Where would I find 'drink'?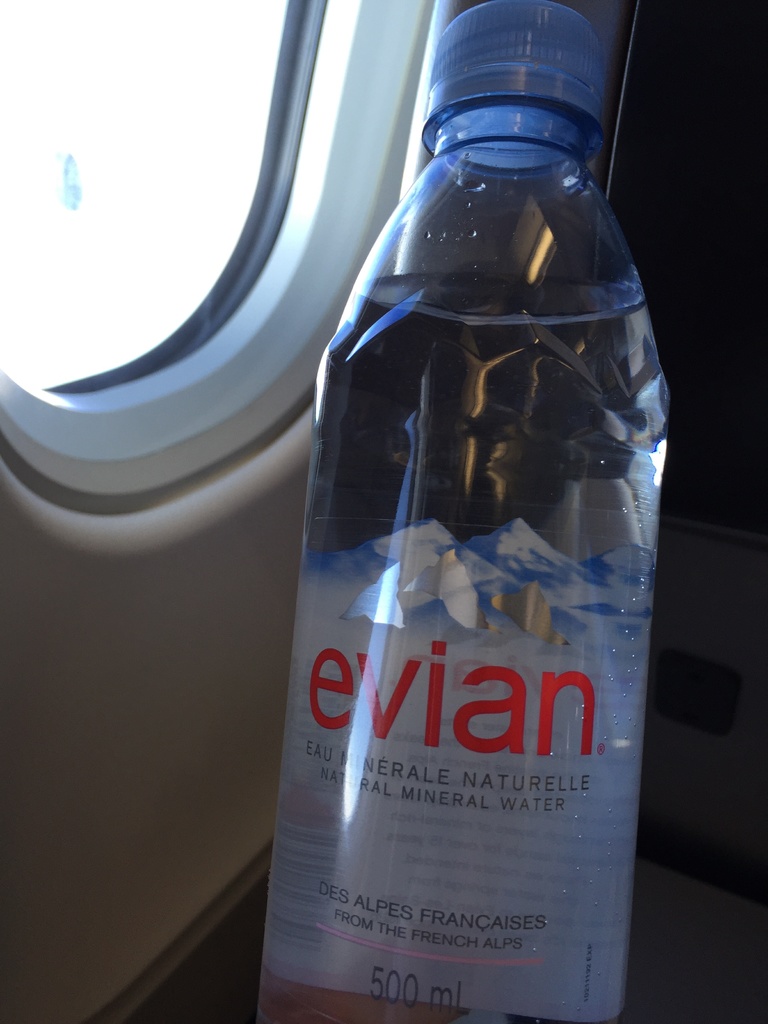
At detection(256, 0, 671, 1023).
